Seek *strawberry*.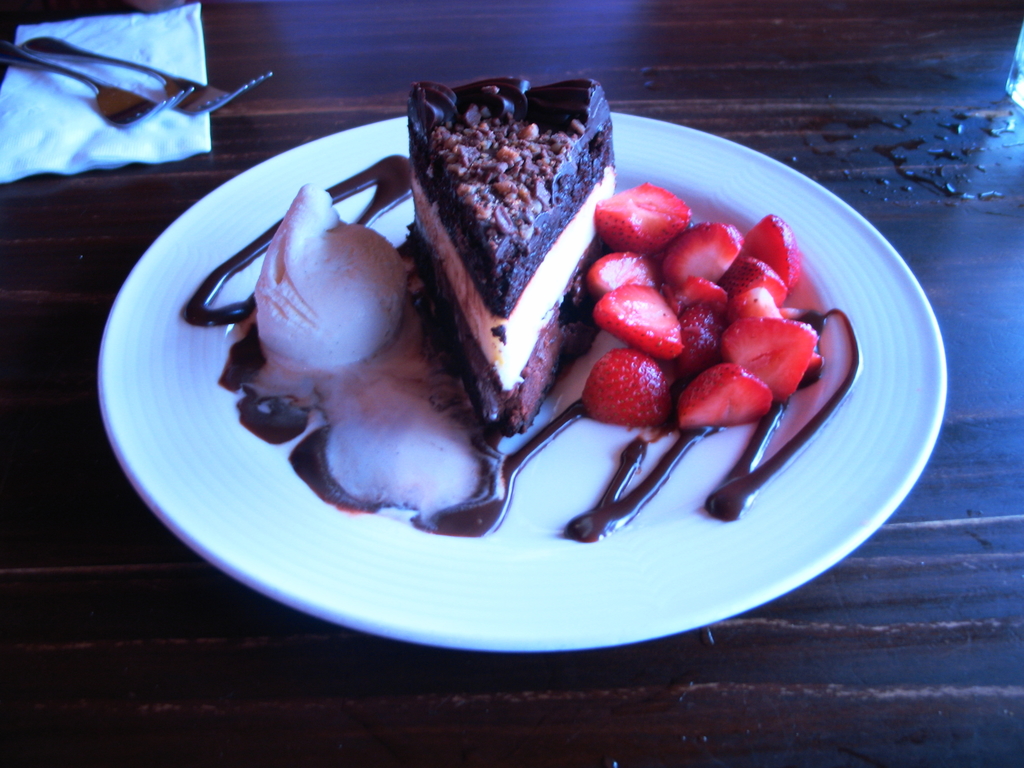
bbox(595, 179, 695, 263).
